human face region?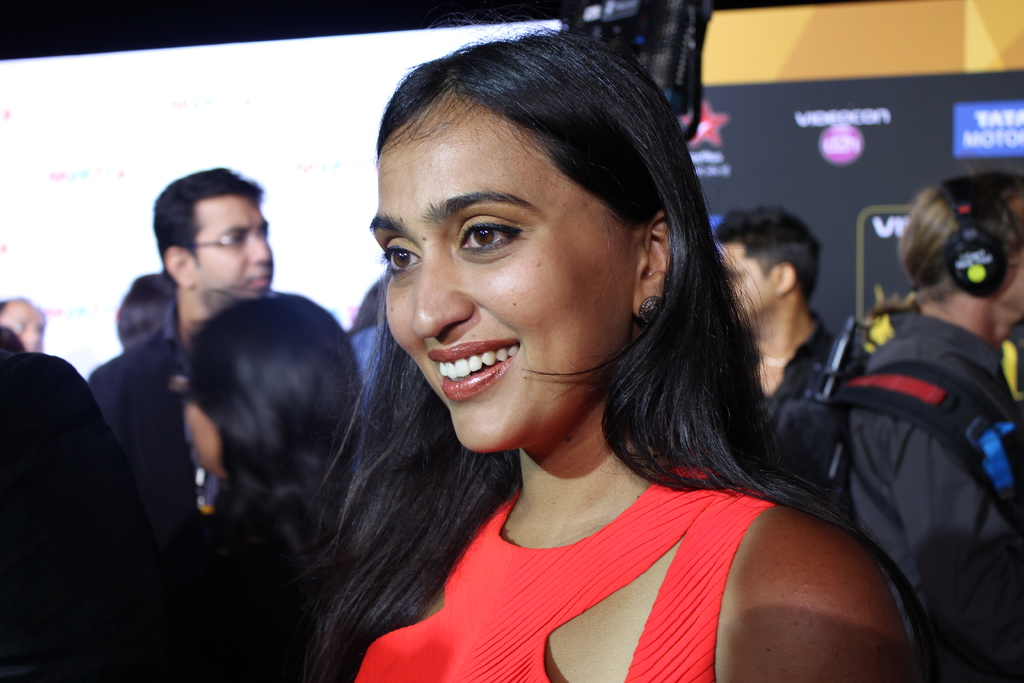
[188, 195, 274, 306]
